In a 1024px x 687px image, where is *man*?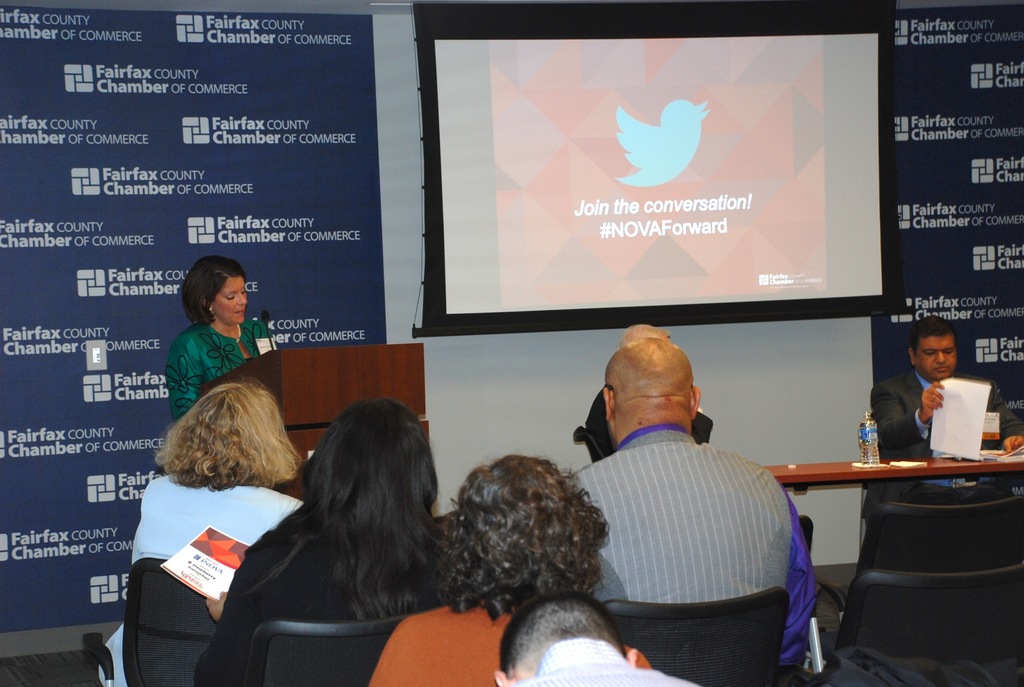
{"left": 585, "top": 321, "right": 720, "bottom": 464}.
